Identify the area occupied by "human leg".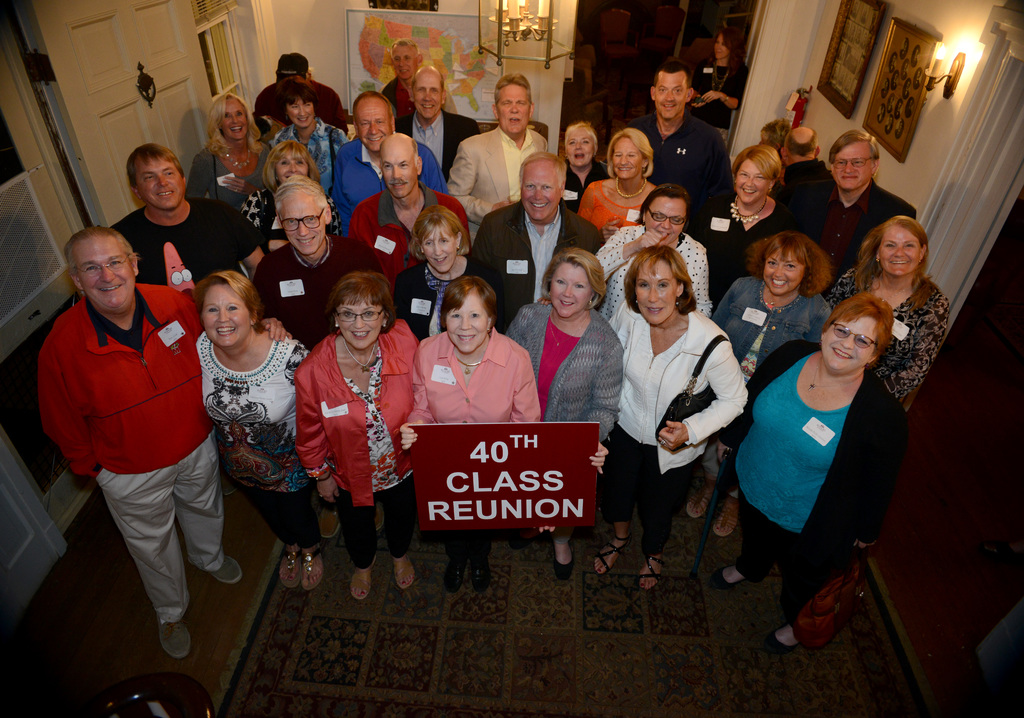
Area: rect(679, 442, 717, 518).
